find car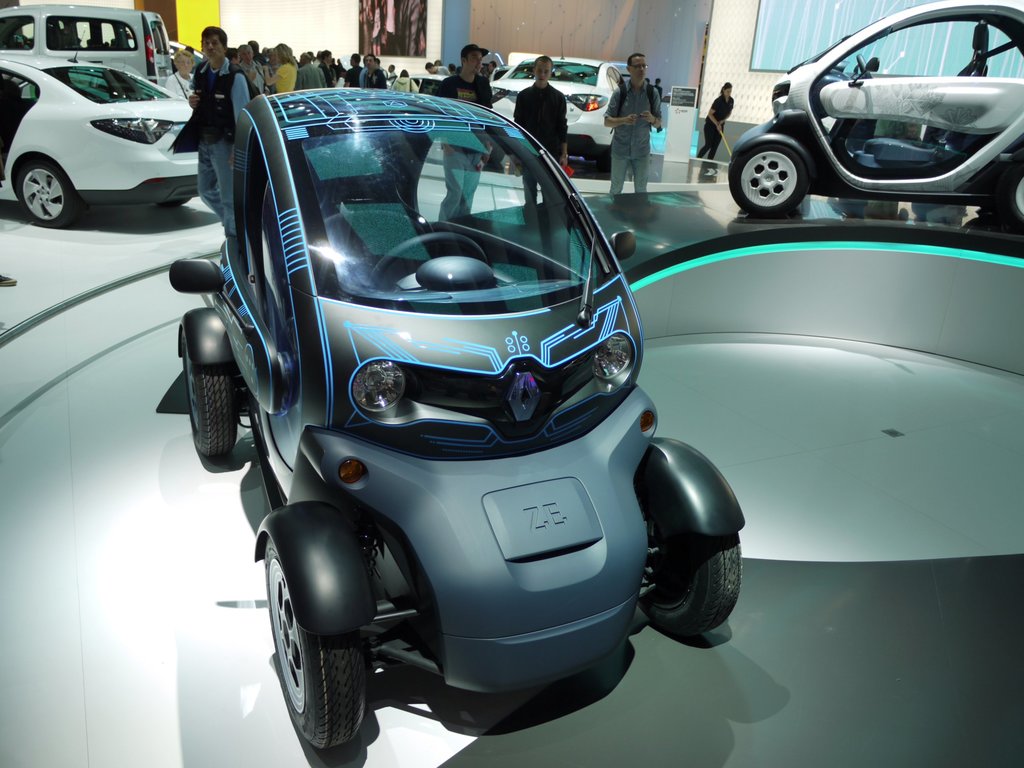
select_region(0, 1, 187, 107)
